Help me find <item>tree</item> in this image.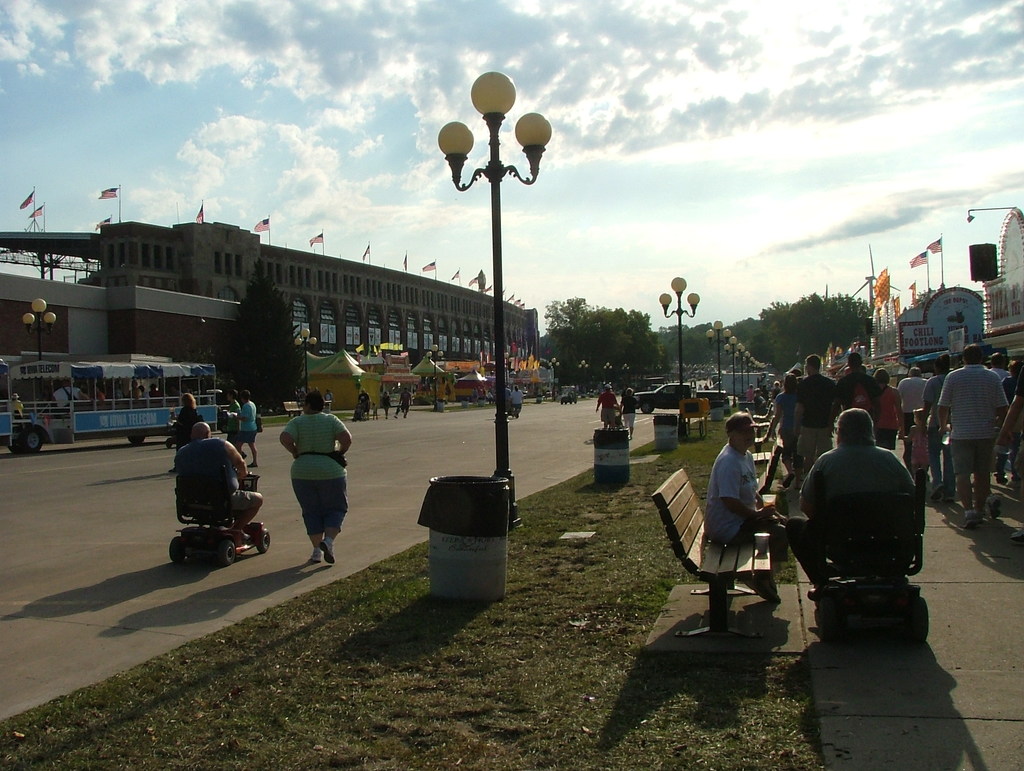
Found it: crop(537, 293, 657, 389).
